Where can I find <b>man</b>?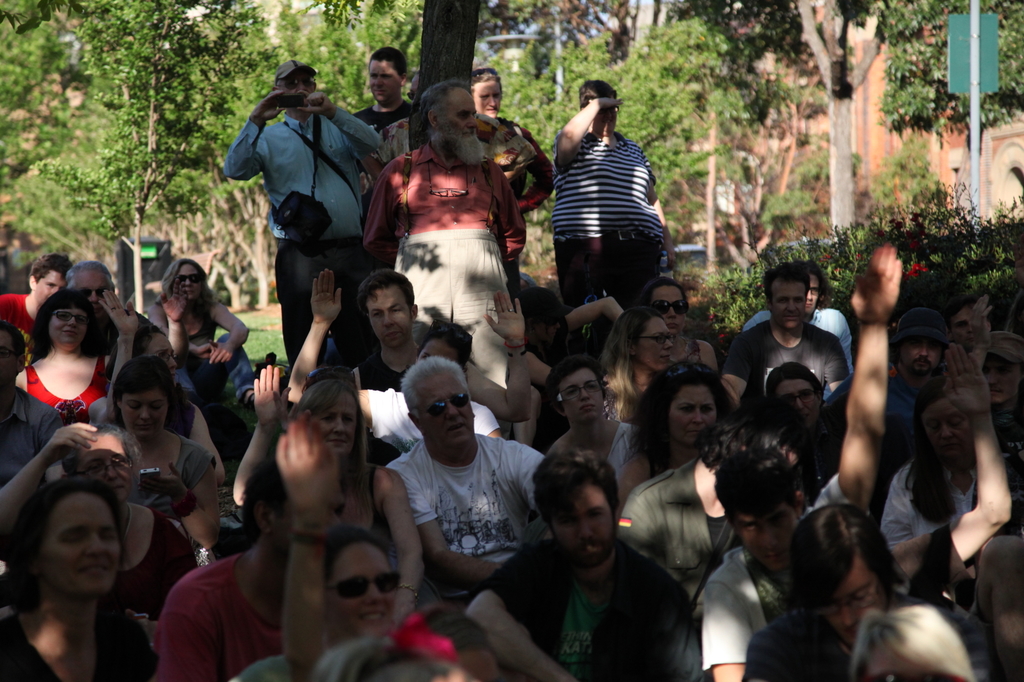
You can find it at bbox(216, 58, 372, 386).
